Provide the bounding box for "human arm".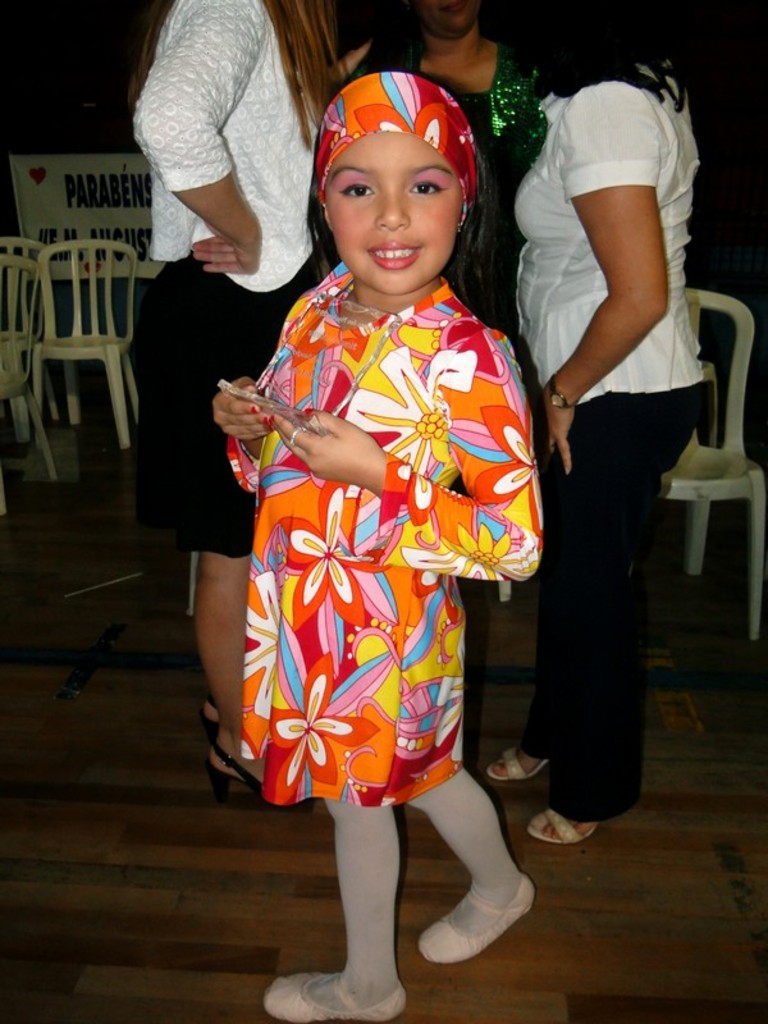
crop(273, 321, 544, 585).
